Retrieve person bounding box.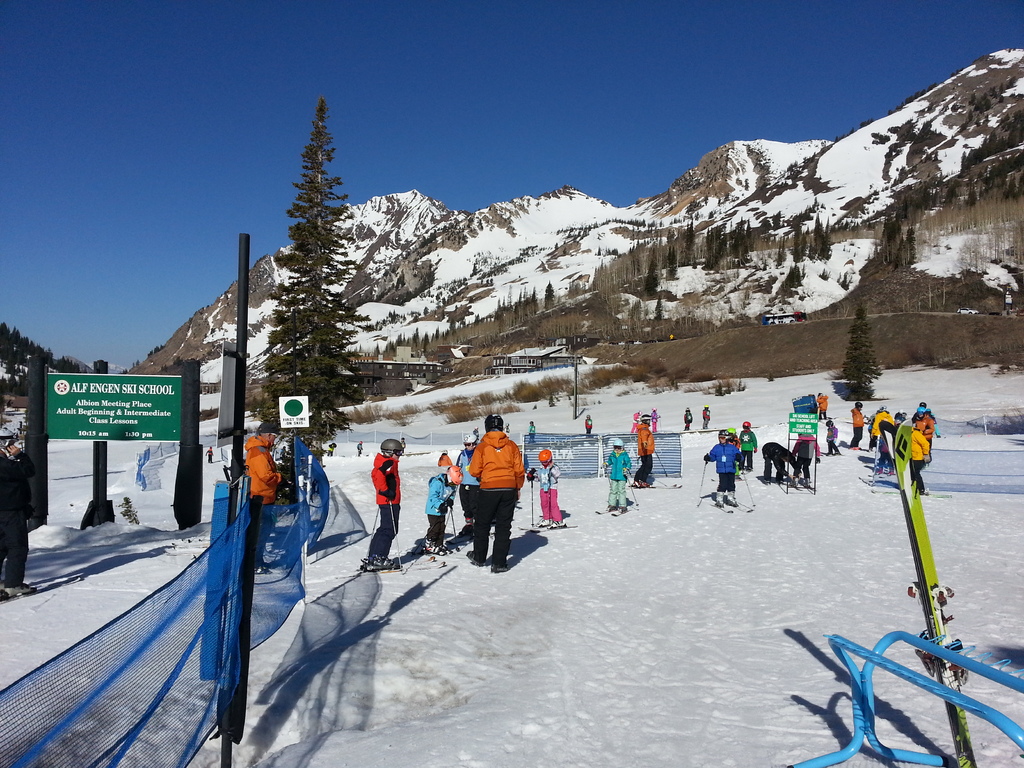
Bounding box: (816,396,829,418).
